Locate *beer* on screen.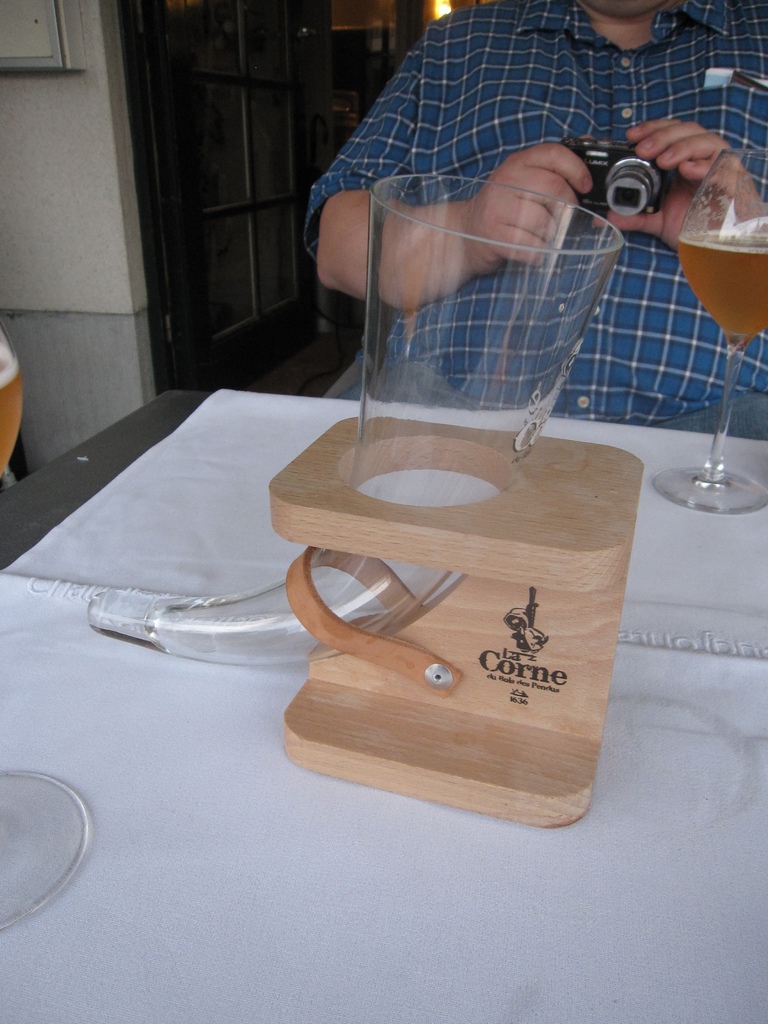
On screen at 678 230 767 349.
